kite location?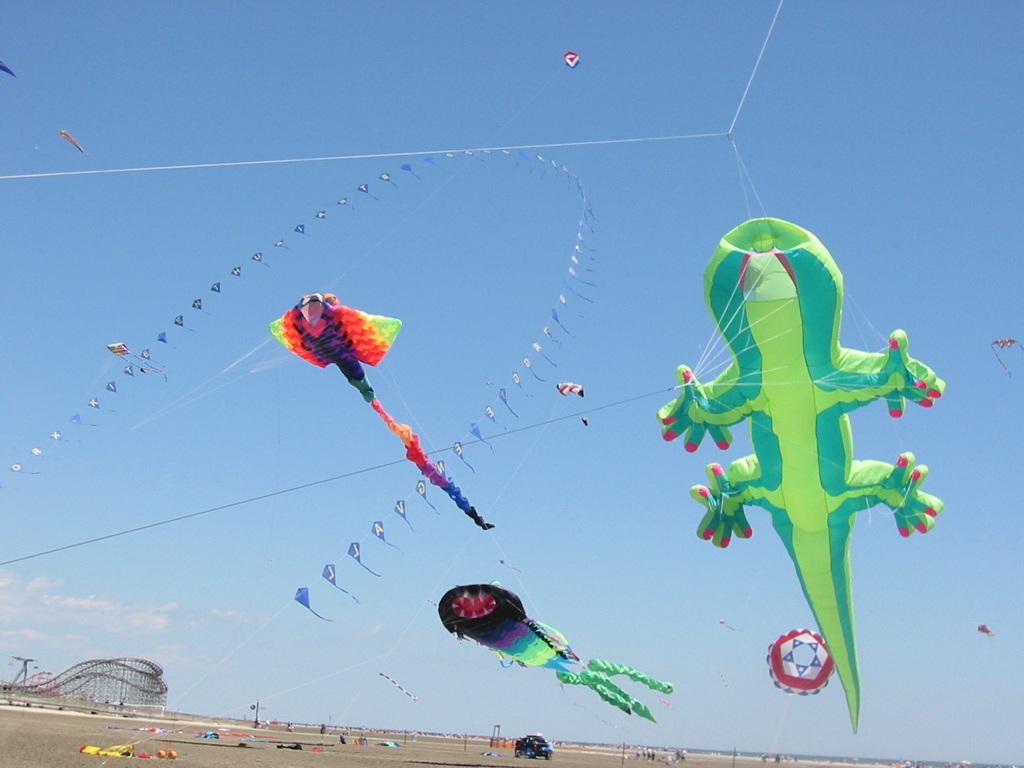
box=[83, 395, 117, 412]
